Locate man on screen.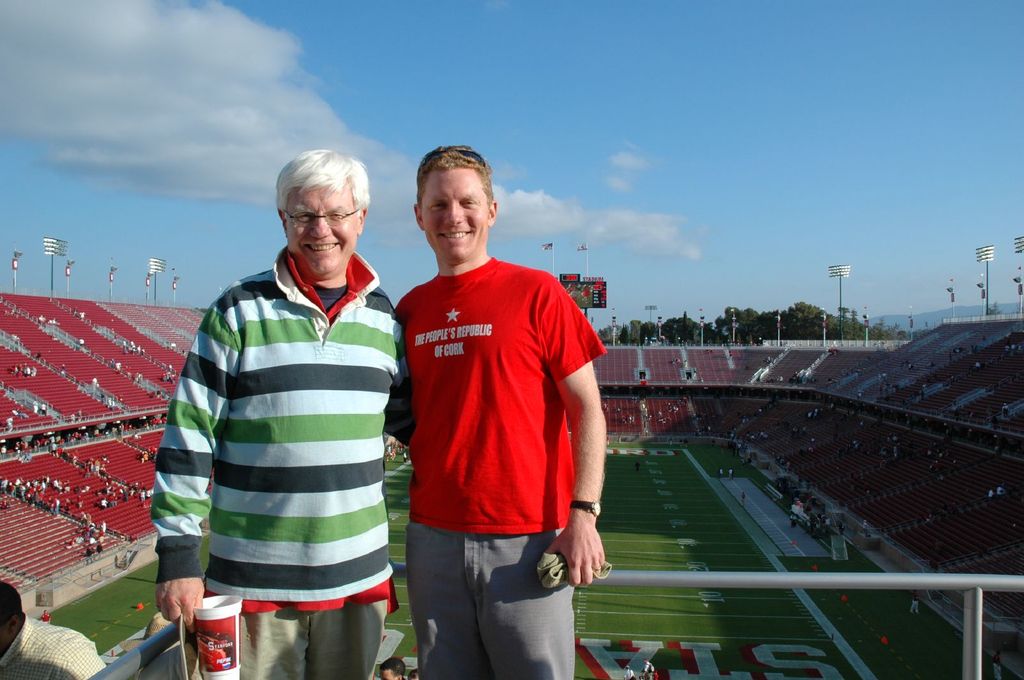
On screen at [384, 139, 613, 679].
